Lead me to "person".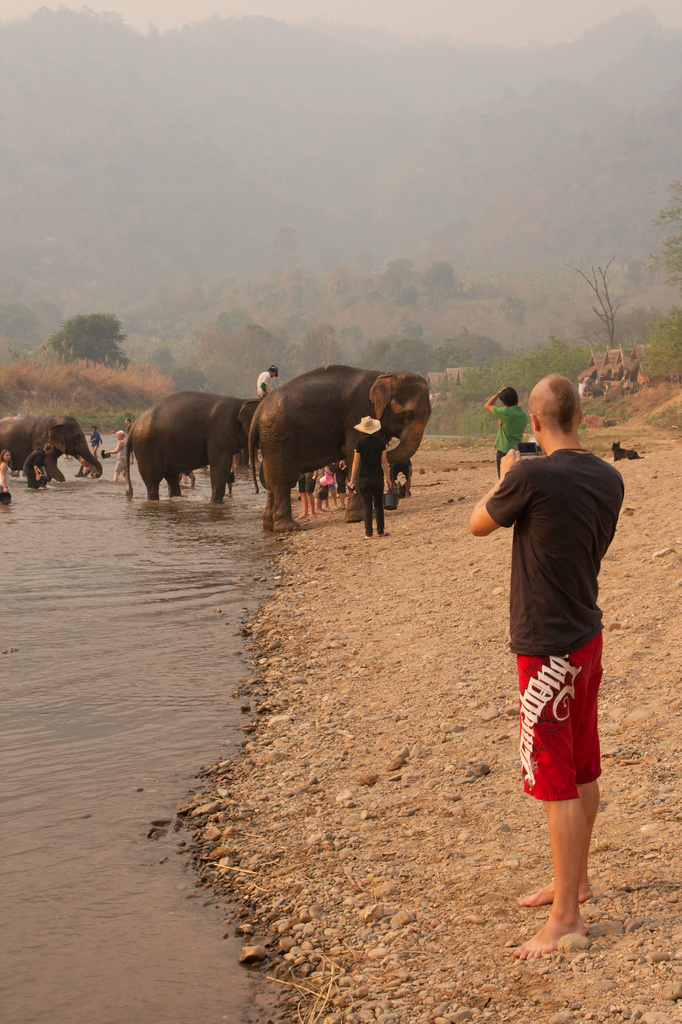
Lead to Rect(313, 462, 339, 516).
